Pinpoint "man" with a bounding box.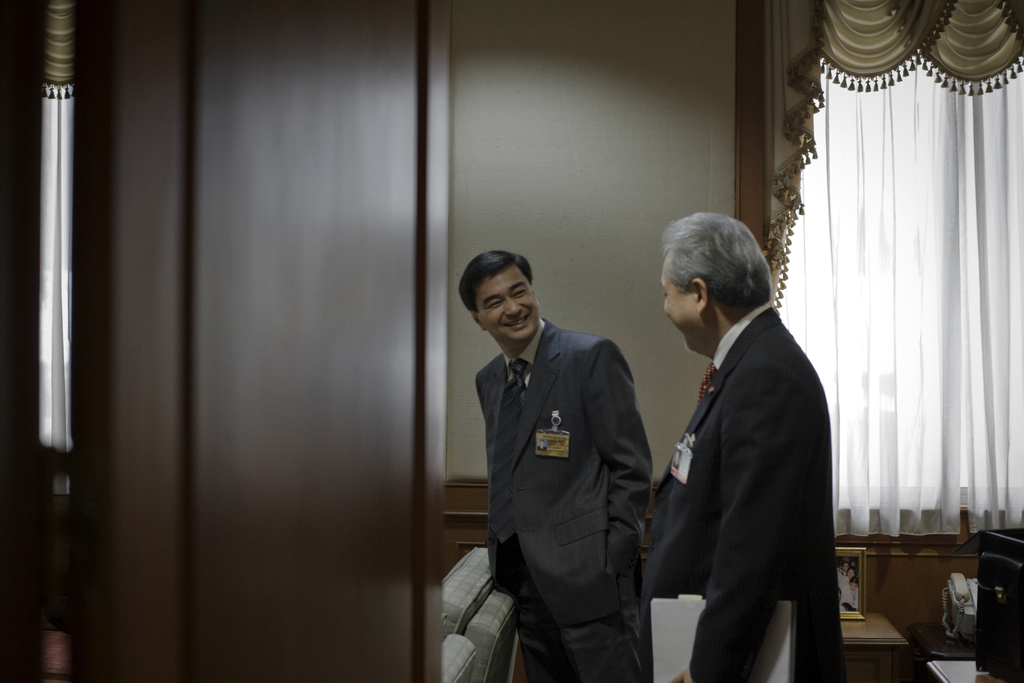
[left=634, top=199, right=854, bottom=682].
